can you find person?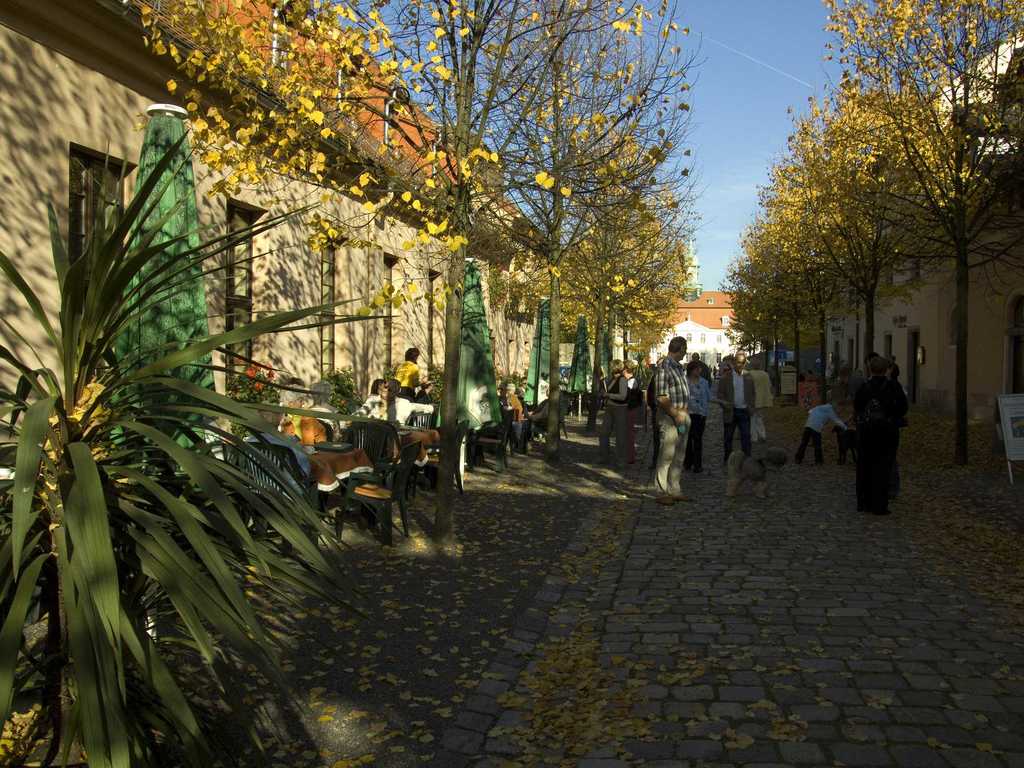
Yes, bounding box: Rect(490, 379, 504, 444).
